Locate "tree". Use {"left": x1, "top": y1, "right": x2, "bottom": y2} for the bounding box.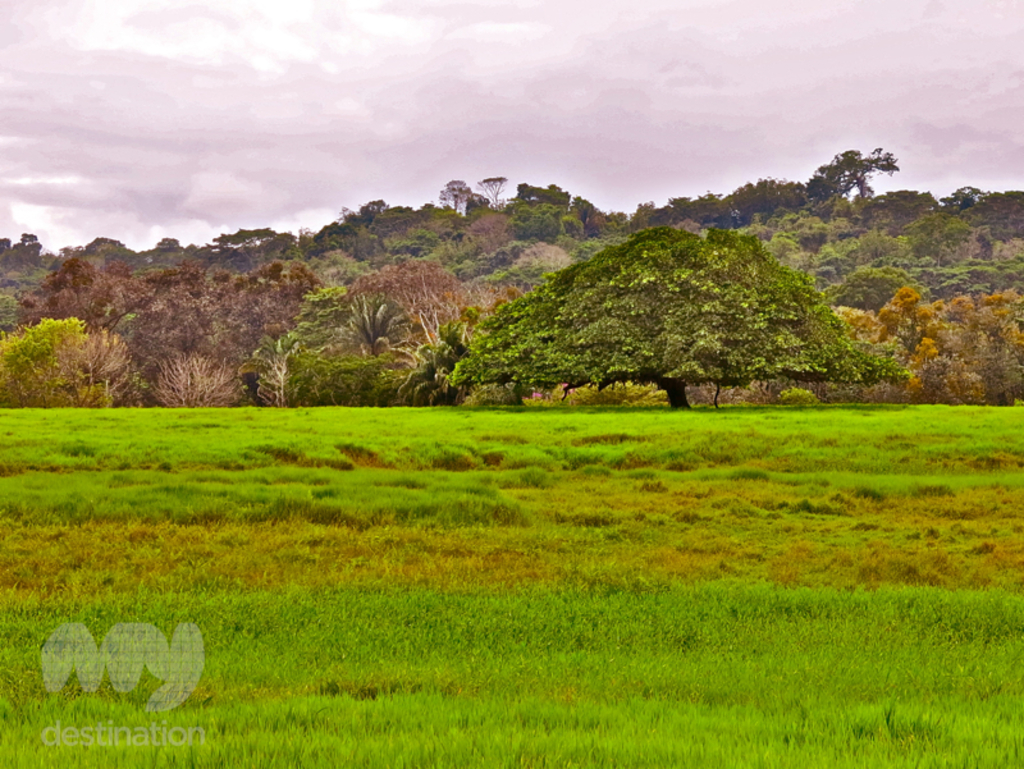
{"left": 628, "top": 183, "right": 732, "bottom": 237}.
